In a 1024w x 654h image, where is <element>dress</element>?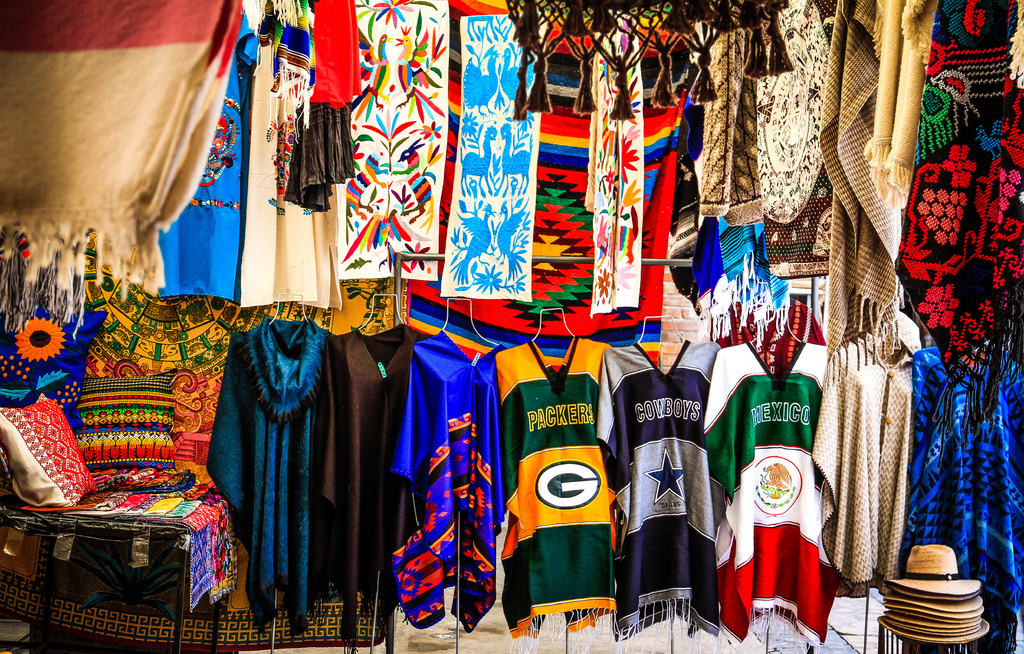
x1=312, y1=323, x2=413, y2=653.
